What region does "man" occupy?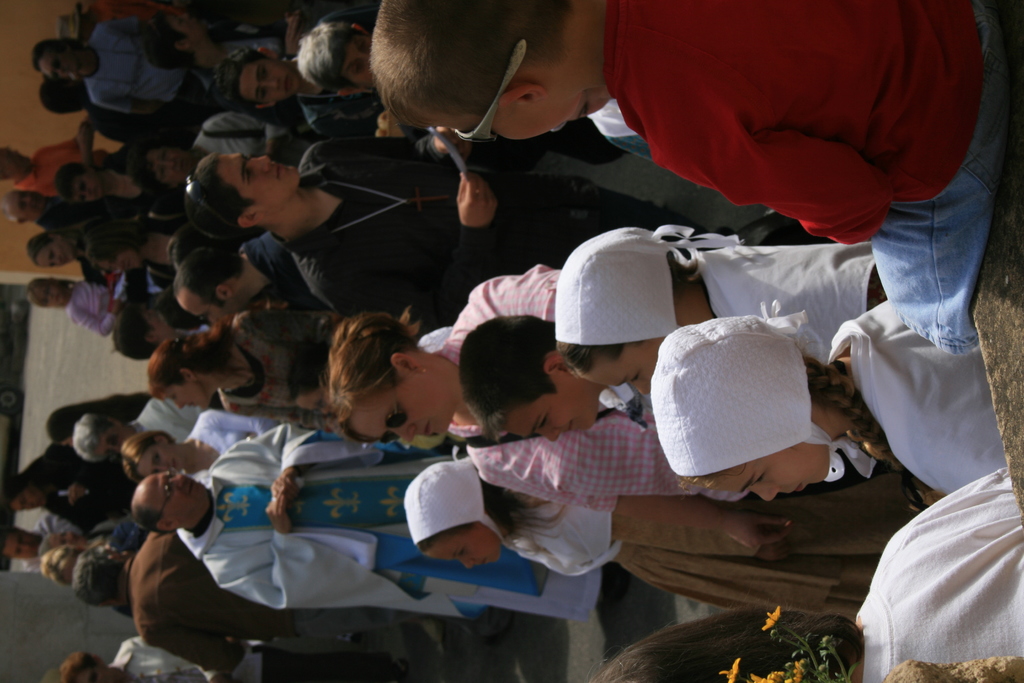
rect(81, 634, 408, 682).
